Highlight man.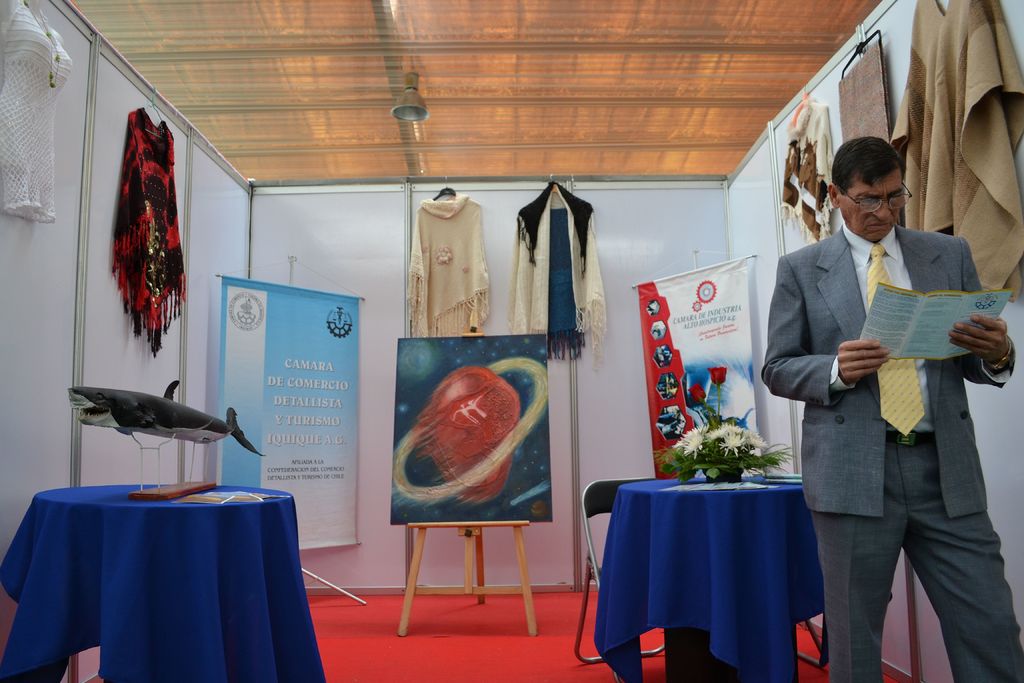
Highlighted region: [763,136,1023,682].
